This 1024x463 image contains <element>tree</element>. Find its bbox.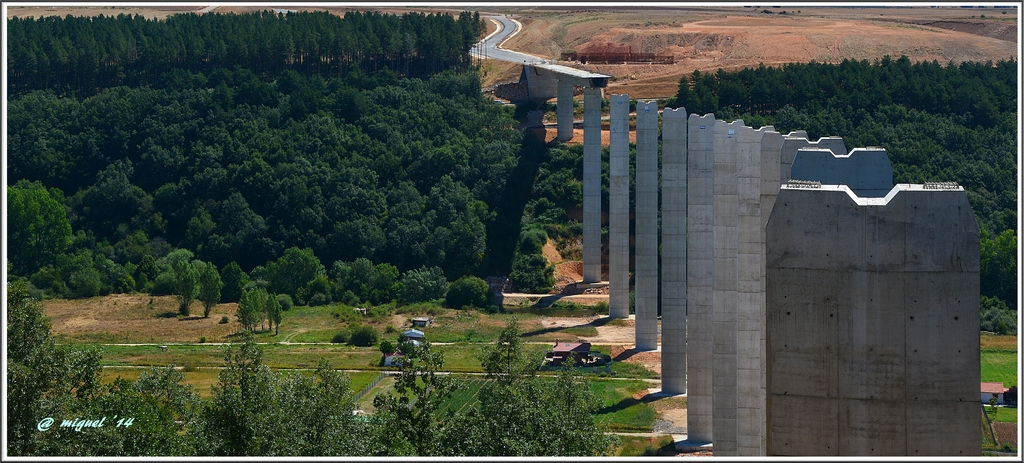
269 291 291 326.
